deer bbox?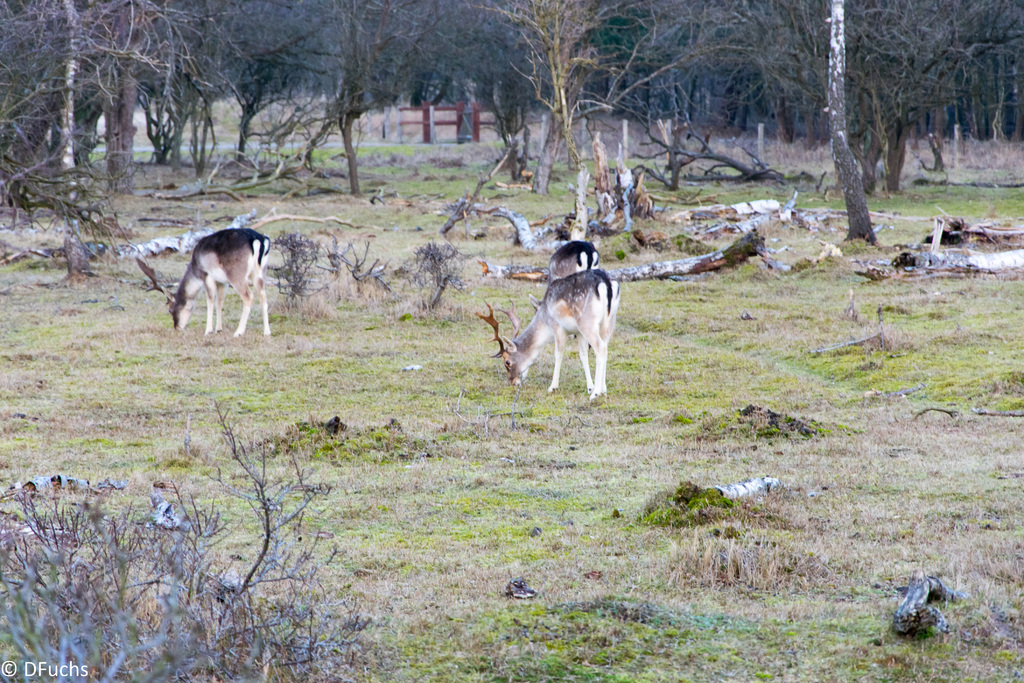
<box>547,236,603,281</box>
